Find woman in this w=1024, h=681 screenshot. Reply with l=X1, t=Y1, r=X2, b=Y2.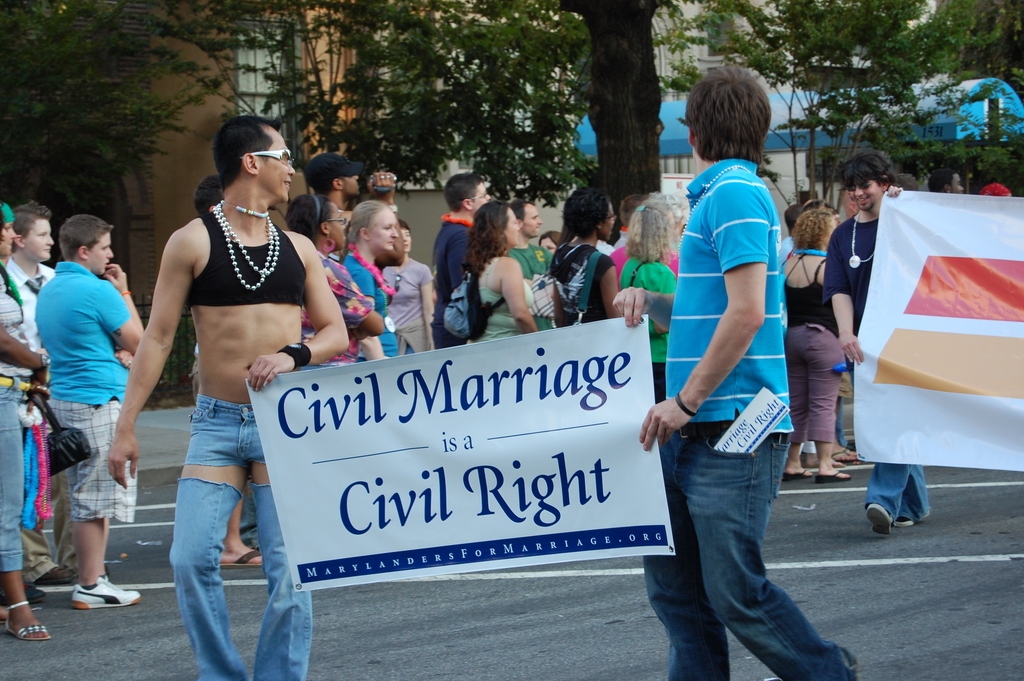
l=0, t=206, r=61, b=646.
